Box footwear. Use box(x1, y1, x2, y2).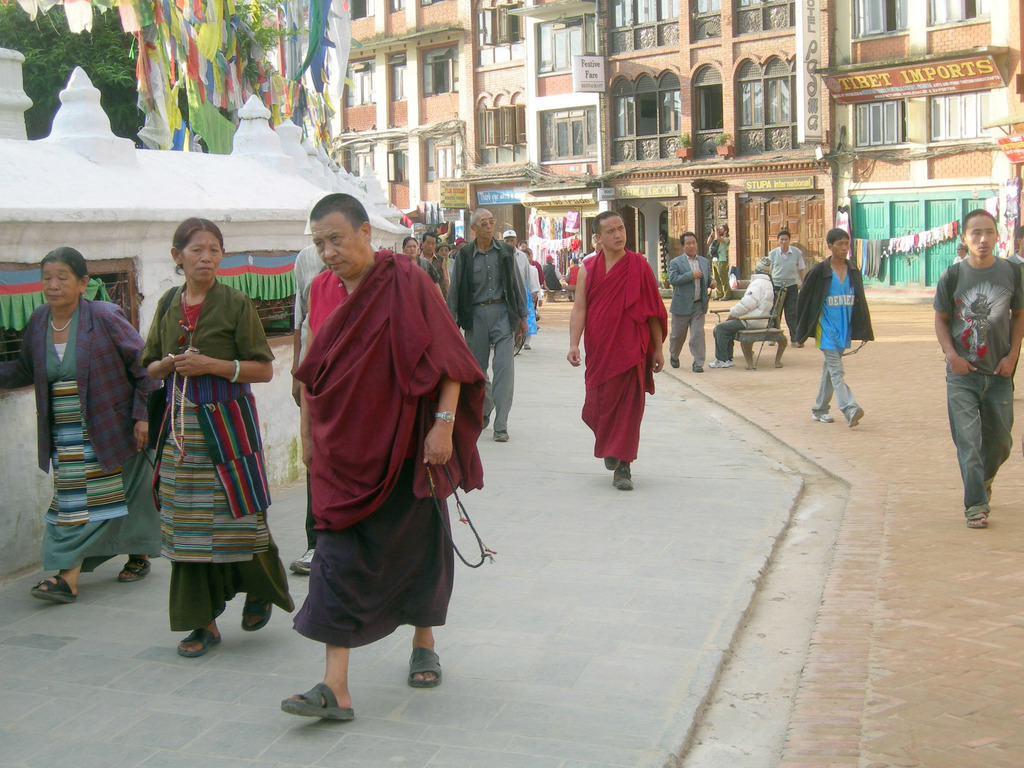
box(808, 412, 834, 425).
